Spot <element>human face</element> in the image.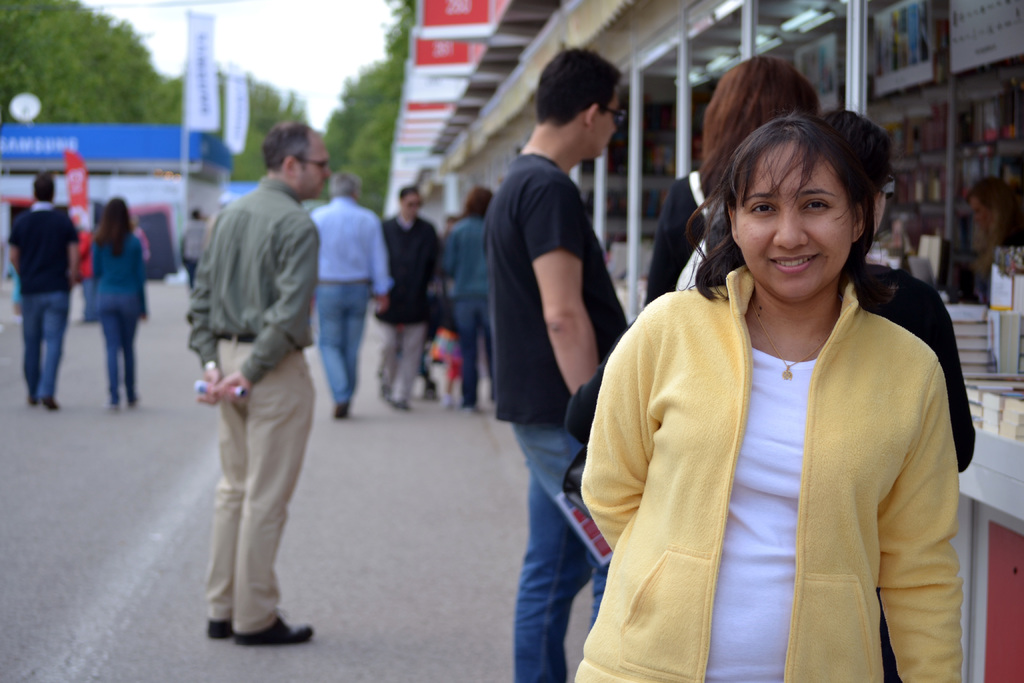
<element>human face</element> found at pyautogui.locateOnScreen(735, 142, 851, 306).
